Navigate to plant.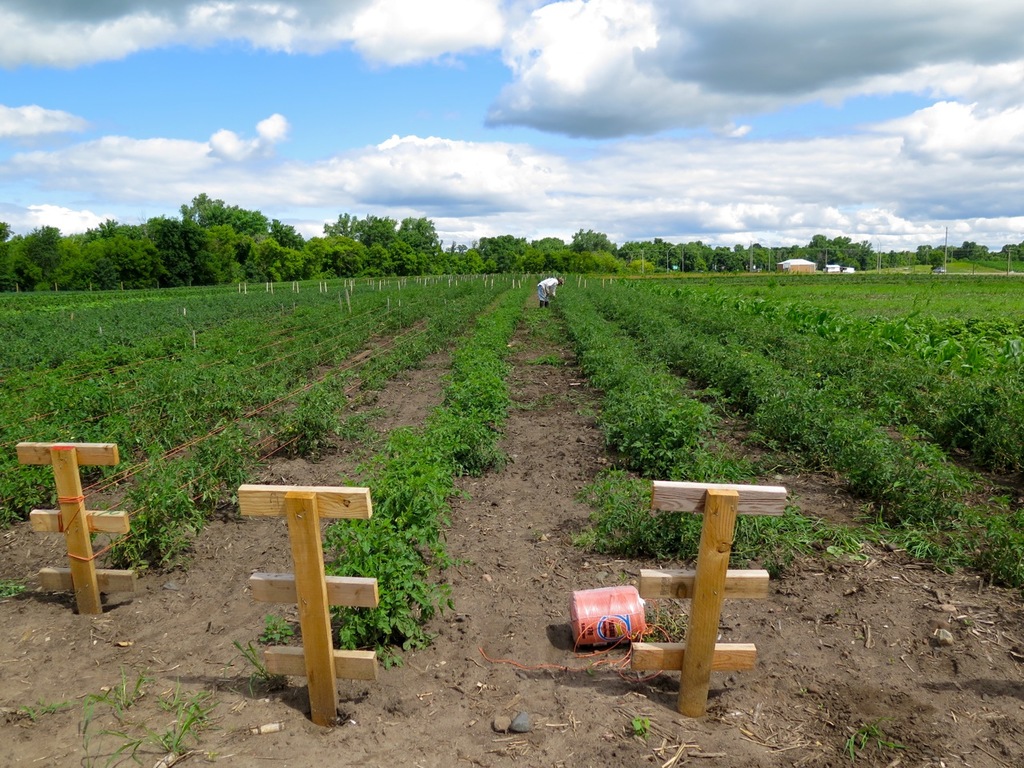
Navigation target: x1=0 y1=576 x2=22 y2=602.
